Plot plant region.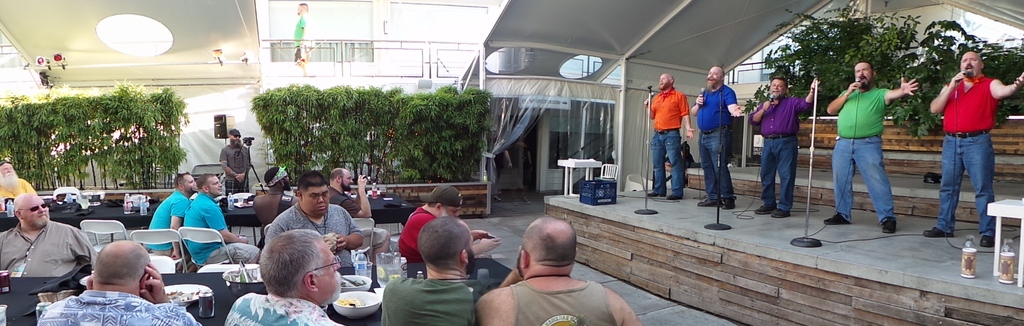
Plotted at (left=12, top=80, right=194, bottom=200).
